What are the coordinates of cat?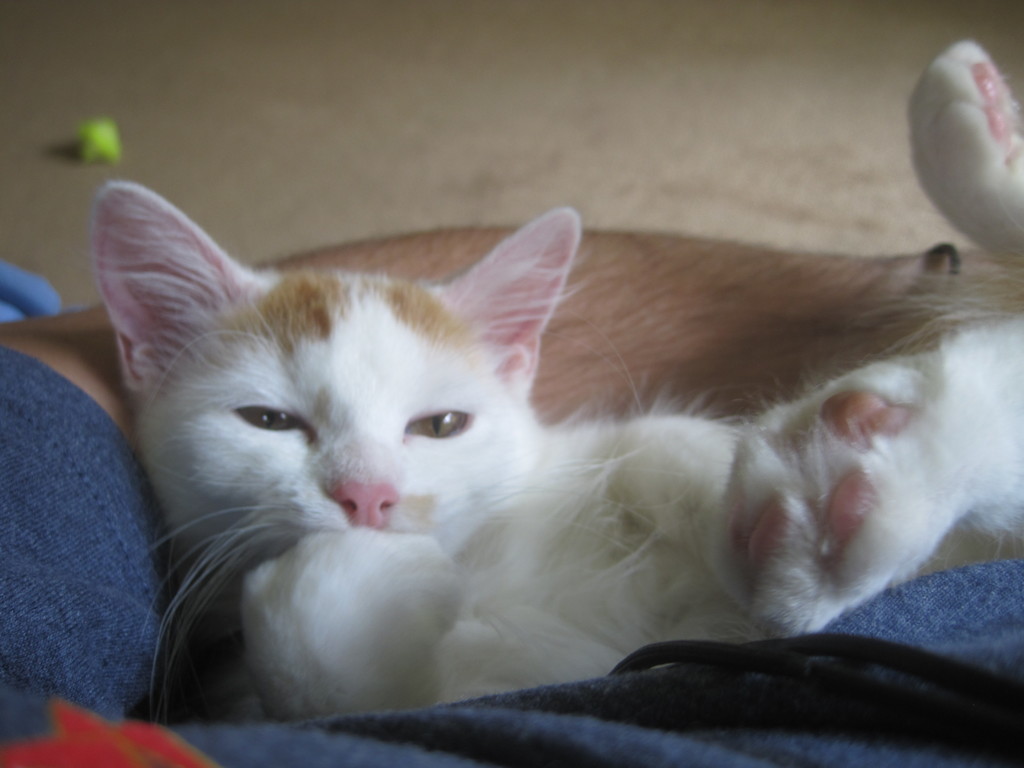
[90,43,1023,712].
